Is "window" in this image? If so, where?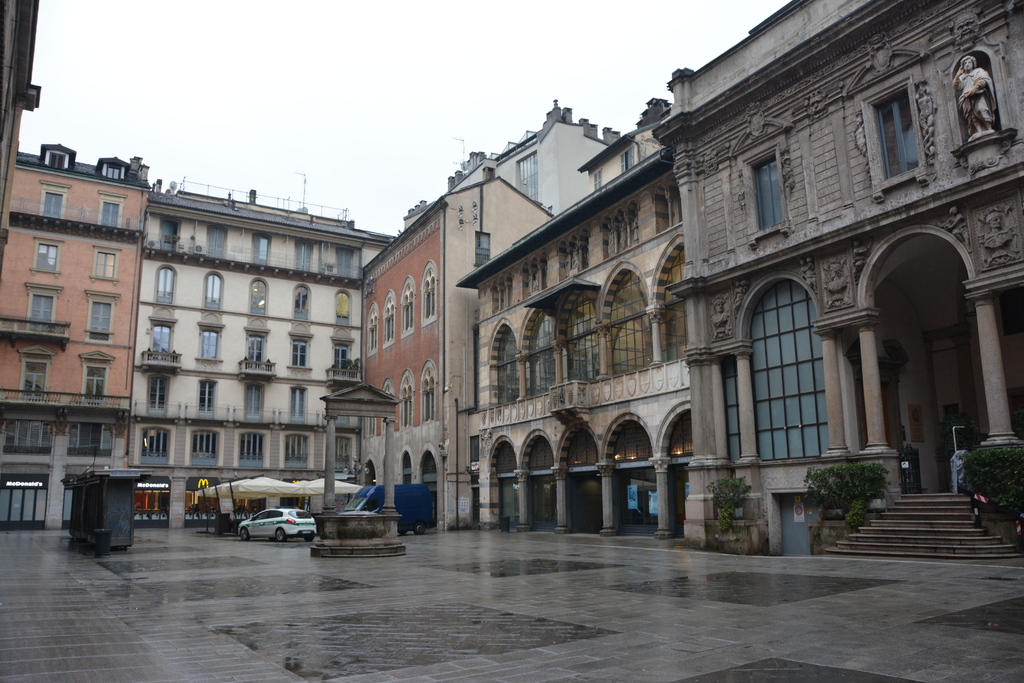
Yes, at bbox=[98, 199, 122, 226].
